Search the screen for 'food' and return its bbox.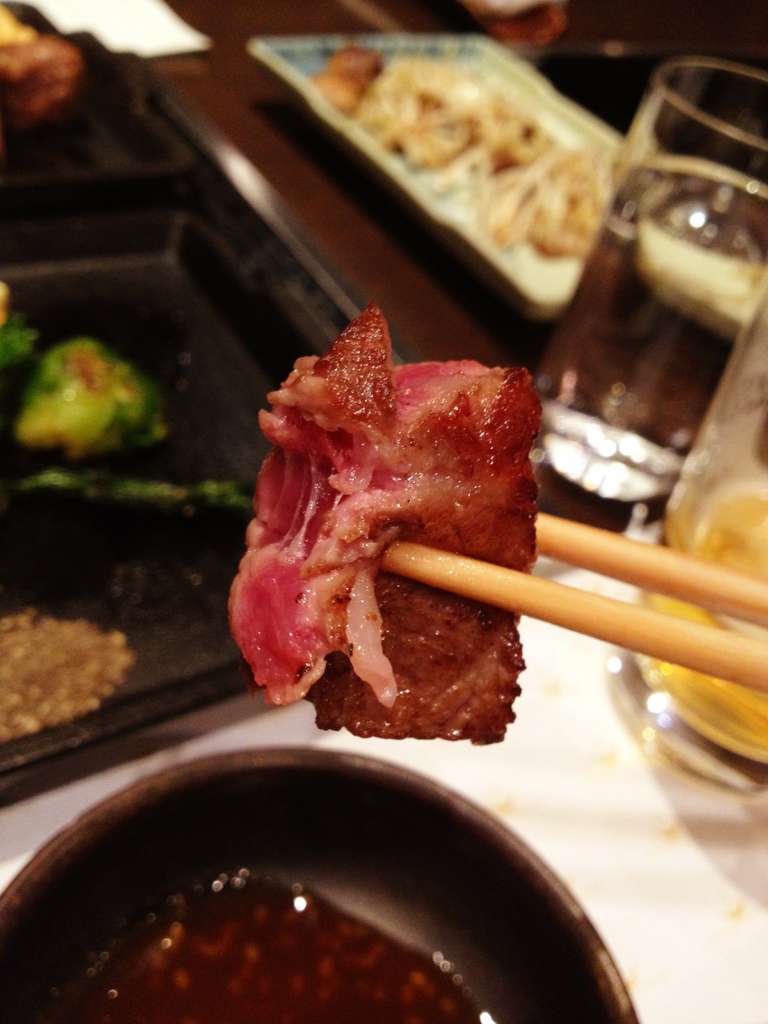
Found: detection(0, 281, 41, 365).
